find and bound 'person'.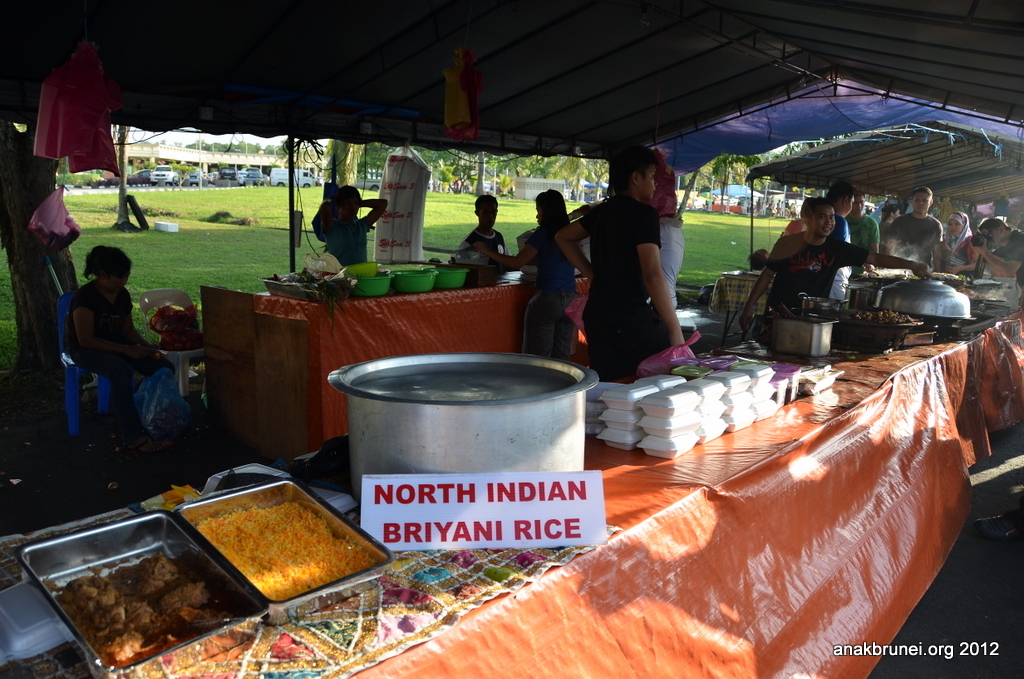
Bound: crop(482, 182, 581, 360).
